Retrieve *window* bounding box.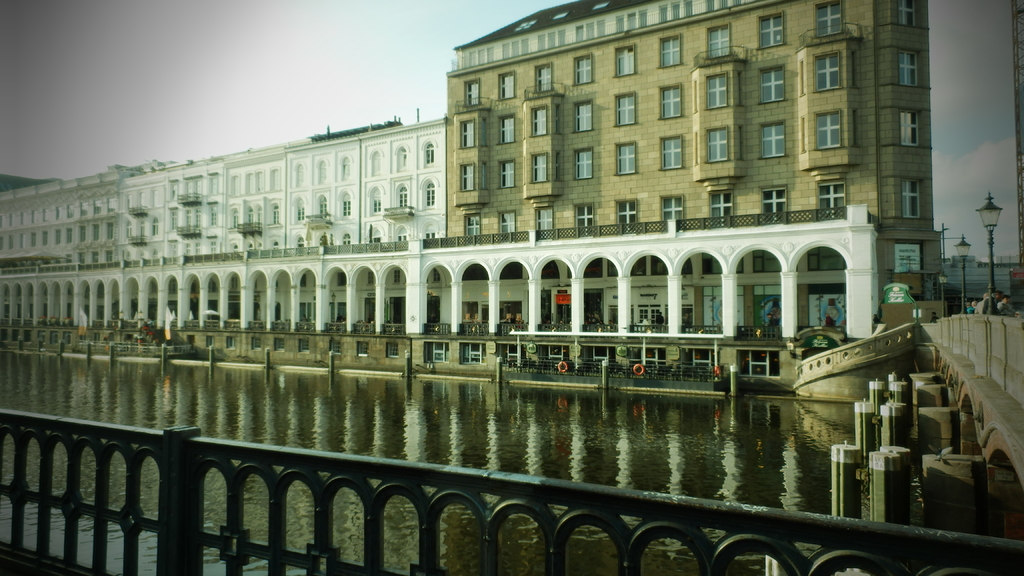
Bounding box: (461,264,490,281).
